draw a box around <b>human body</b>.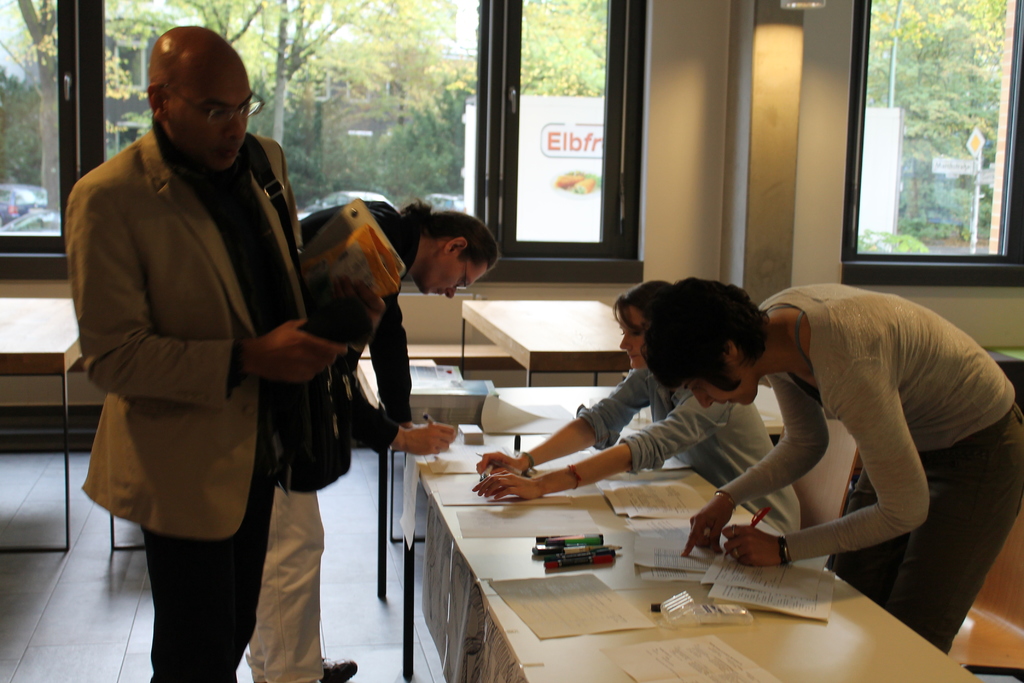
l=465, t=363, r=806, b=539.
